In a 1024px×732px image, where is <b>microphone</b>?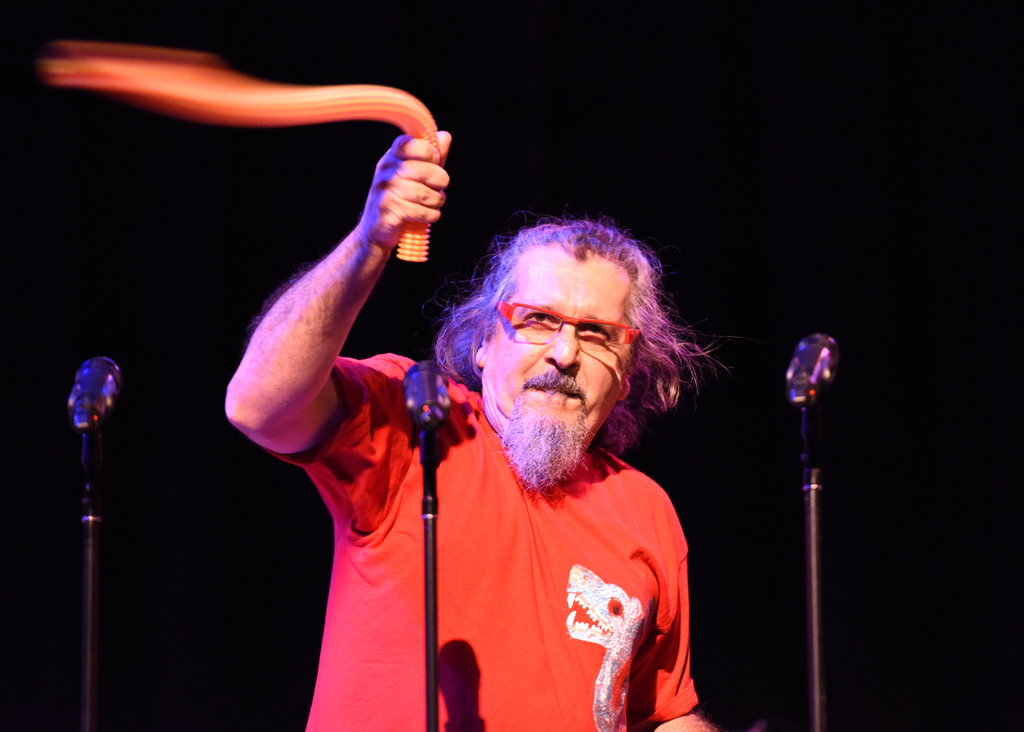
{"x1": 396, "y1": 352, "x2": 452, "y2": 513}.
